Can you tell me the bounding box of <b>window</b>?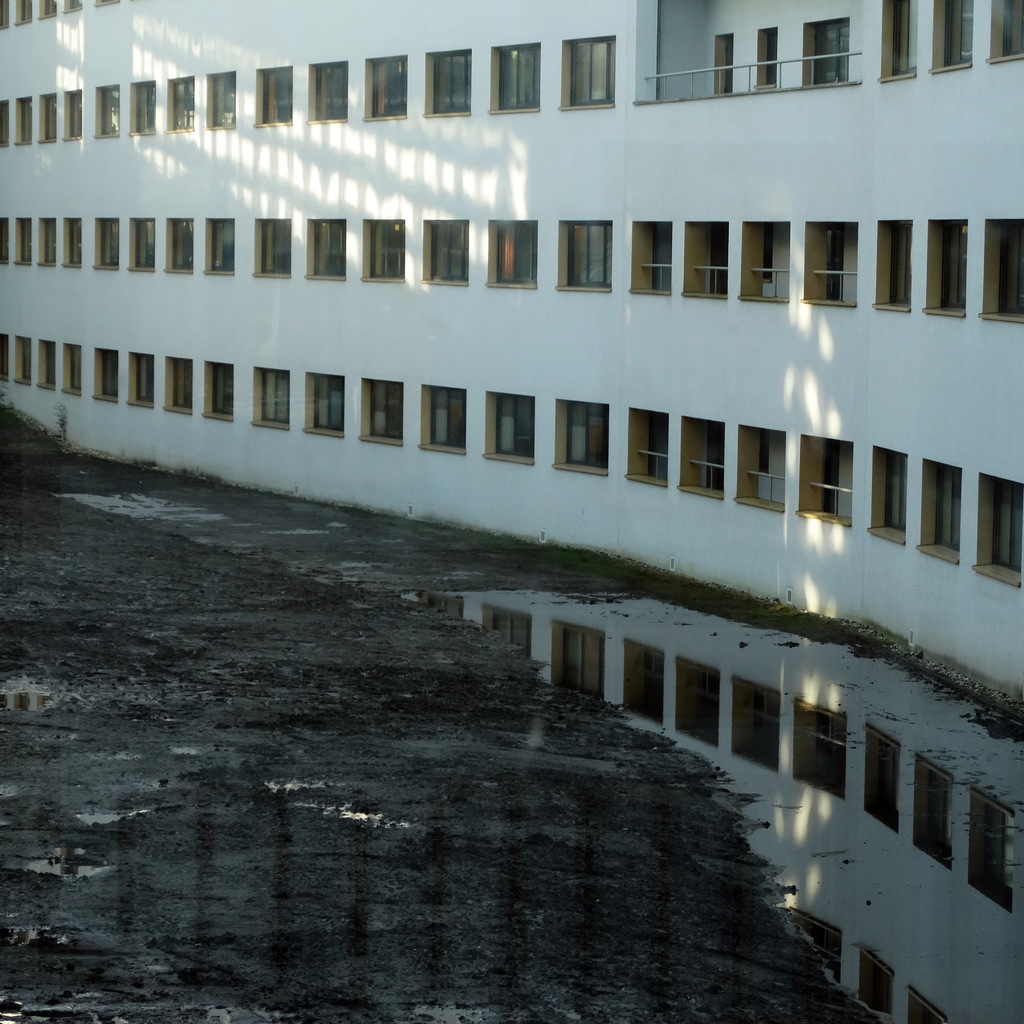
[left=812, top=22, right=849, bottom=80].
